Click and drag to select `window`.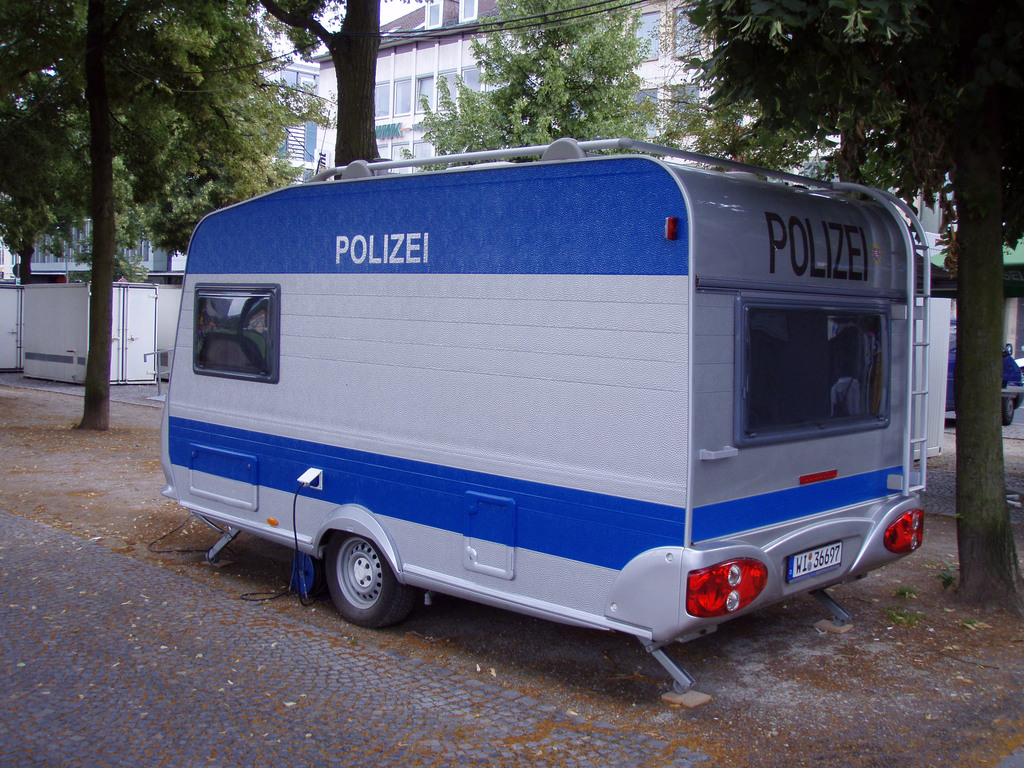
Selection: BBox(276, 68, 319, 99).
